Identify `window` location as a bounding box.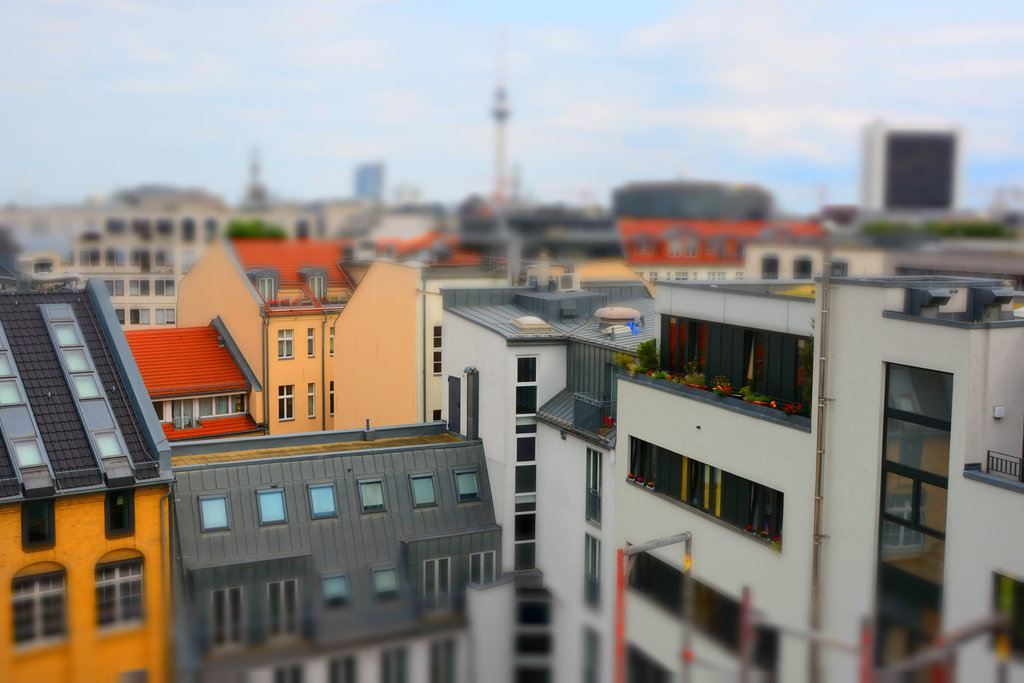
[308,482,337,520].
